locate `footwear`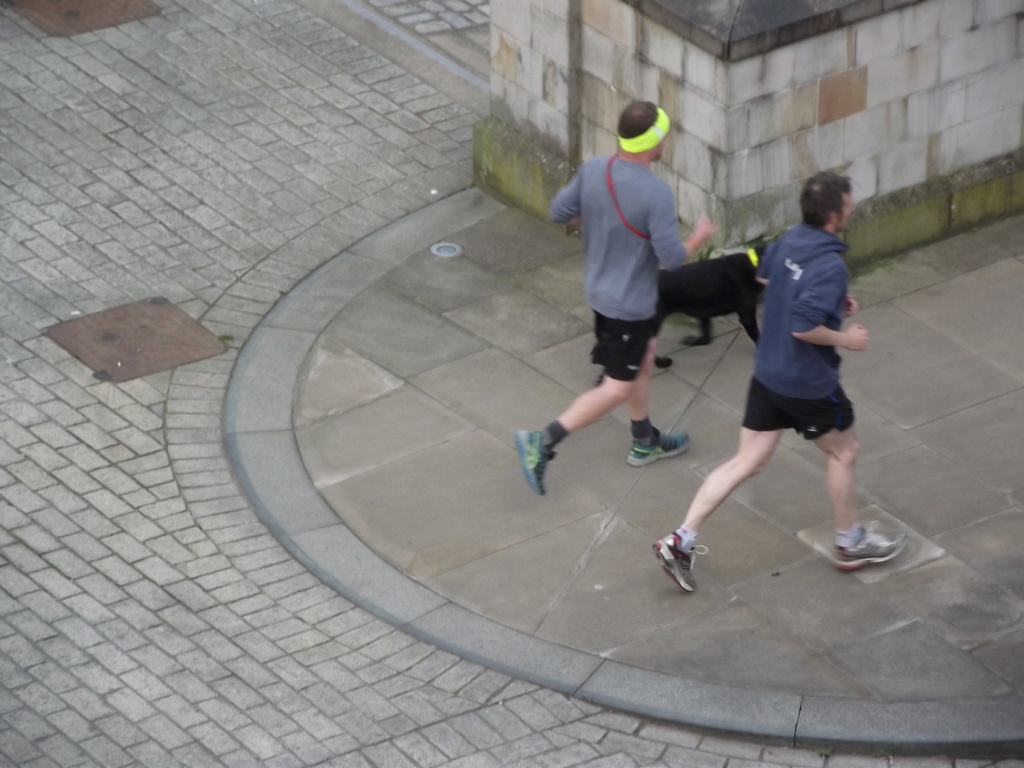
bbox=(829, 516, 912, 572)
